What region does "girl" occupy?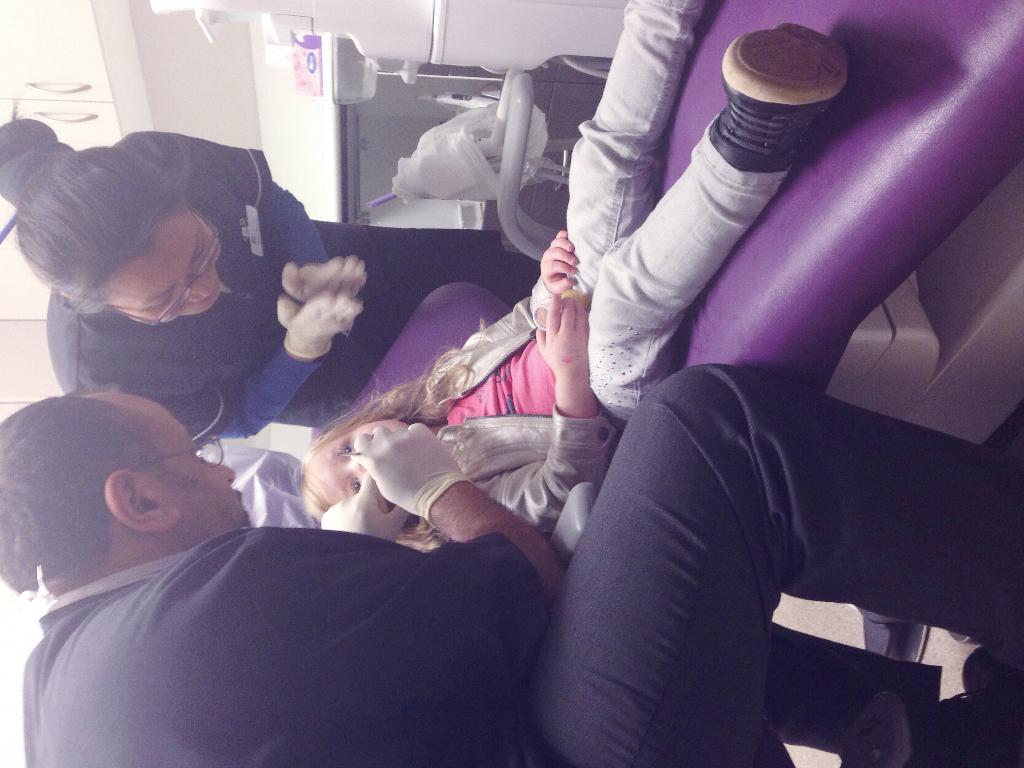
(x1=298, y1=1, x2=833, y2=511).
